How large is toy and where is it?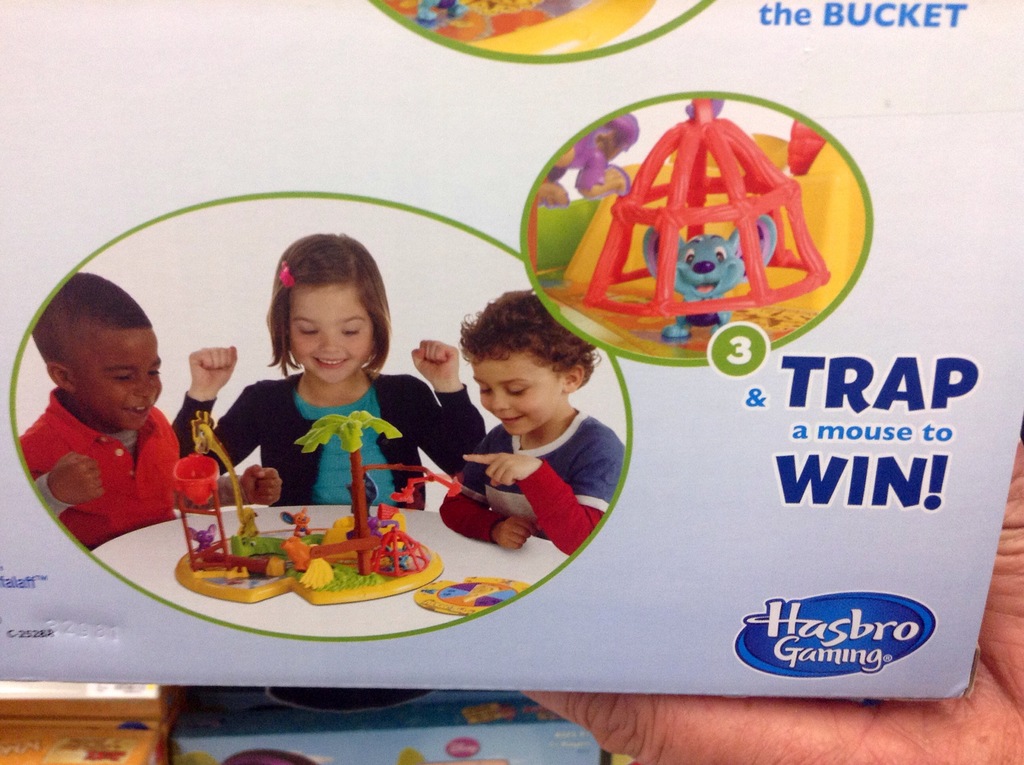
Bounding box: locate(539, 102, 888, 398).
